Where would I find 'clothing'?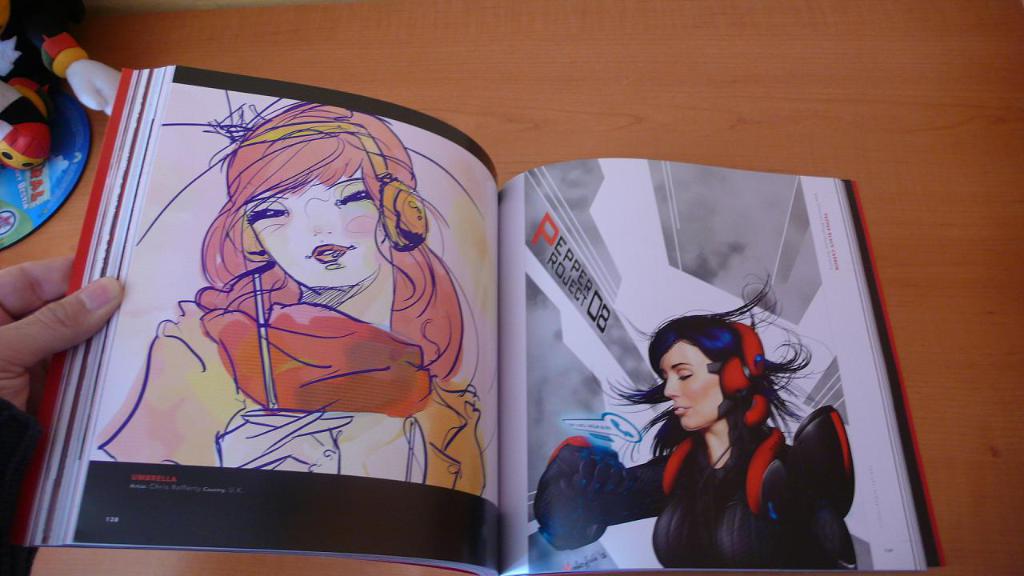
At 217:389:434:484.
